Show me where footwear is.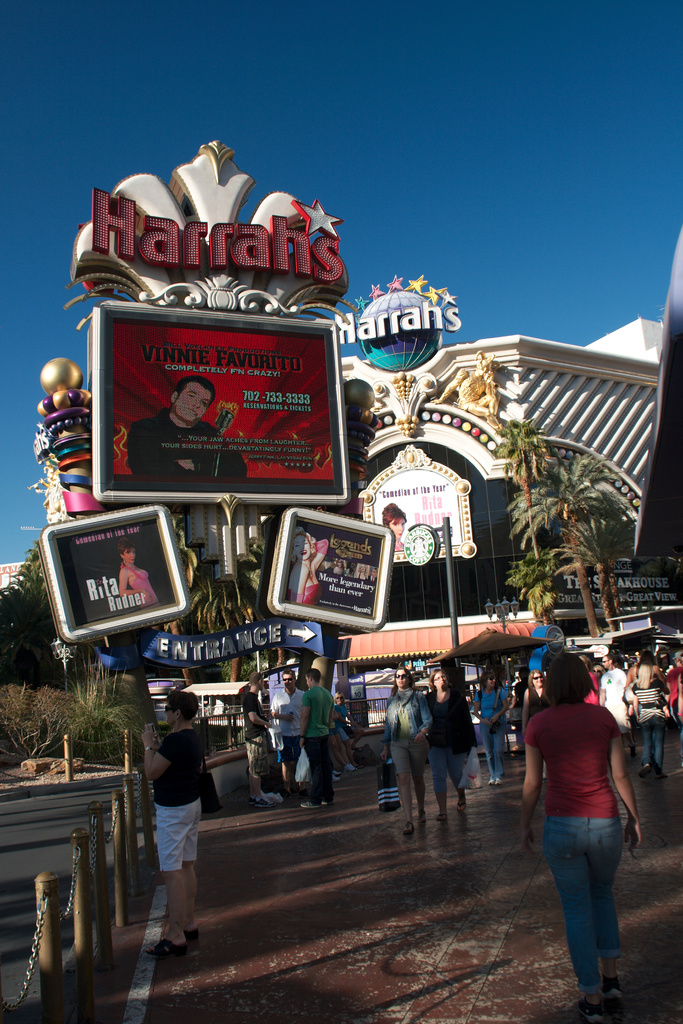
footwear is at (x1=630, y1=744, x2=637, y2=756).
